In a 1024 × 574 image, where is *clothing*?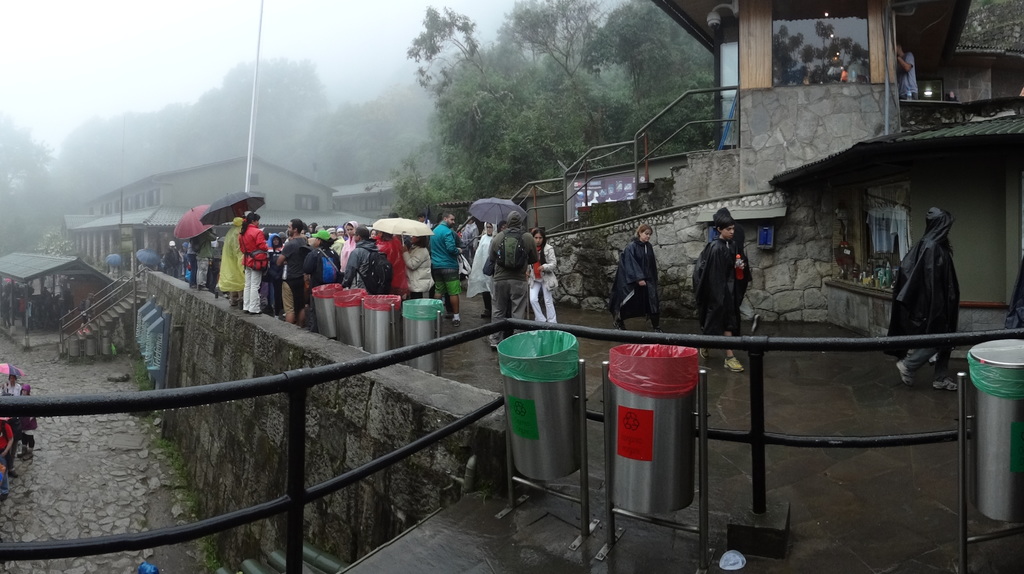
bbox(79, 298, 92, 321).
